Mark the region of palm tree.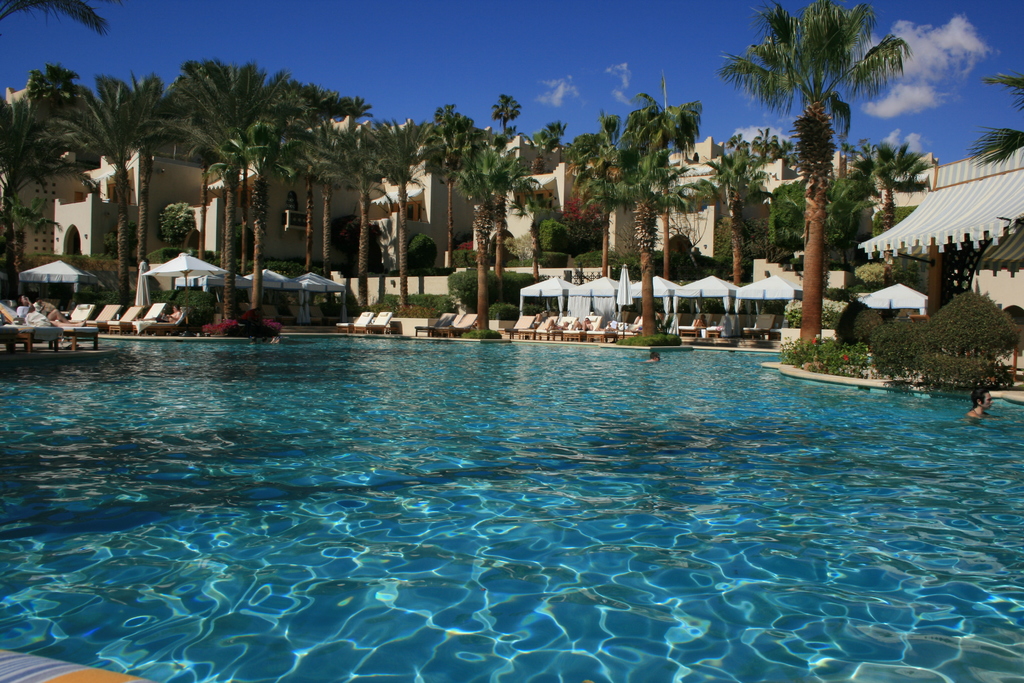
Region: bbox(692, 0, 929, 354).
